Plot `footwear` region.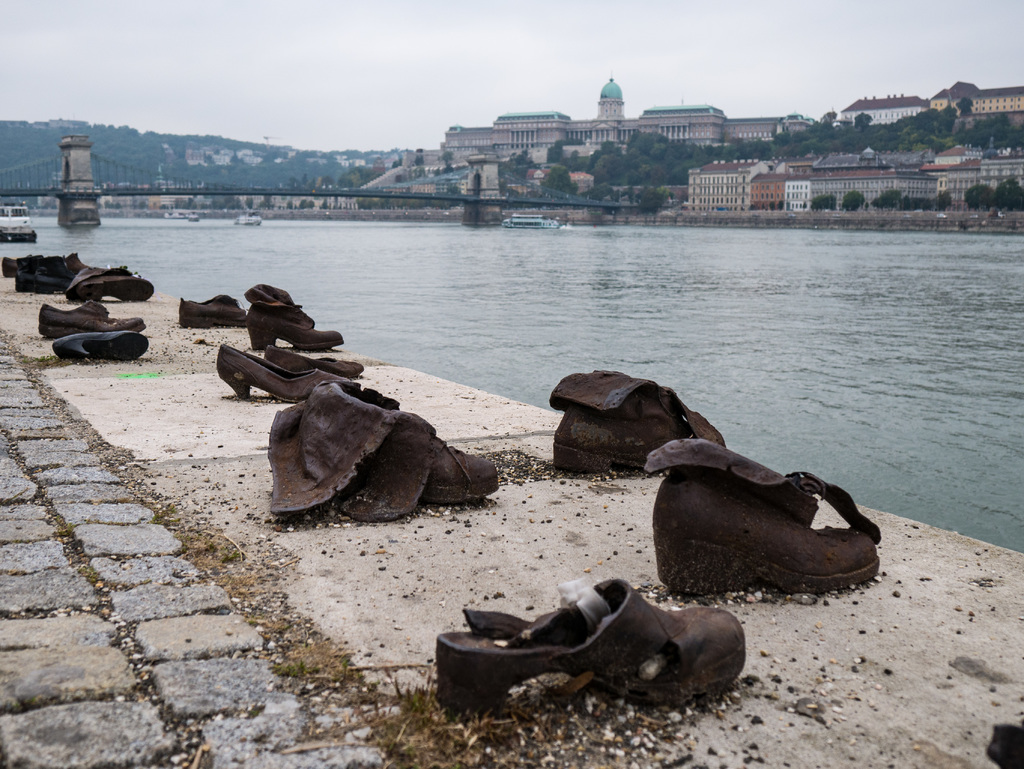
Plotted at x1=538 y1=355 x2=711 y2=481.
